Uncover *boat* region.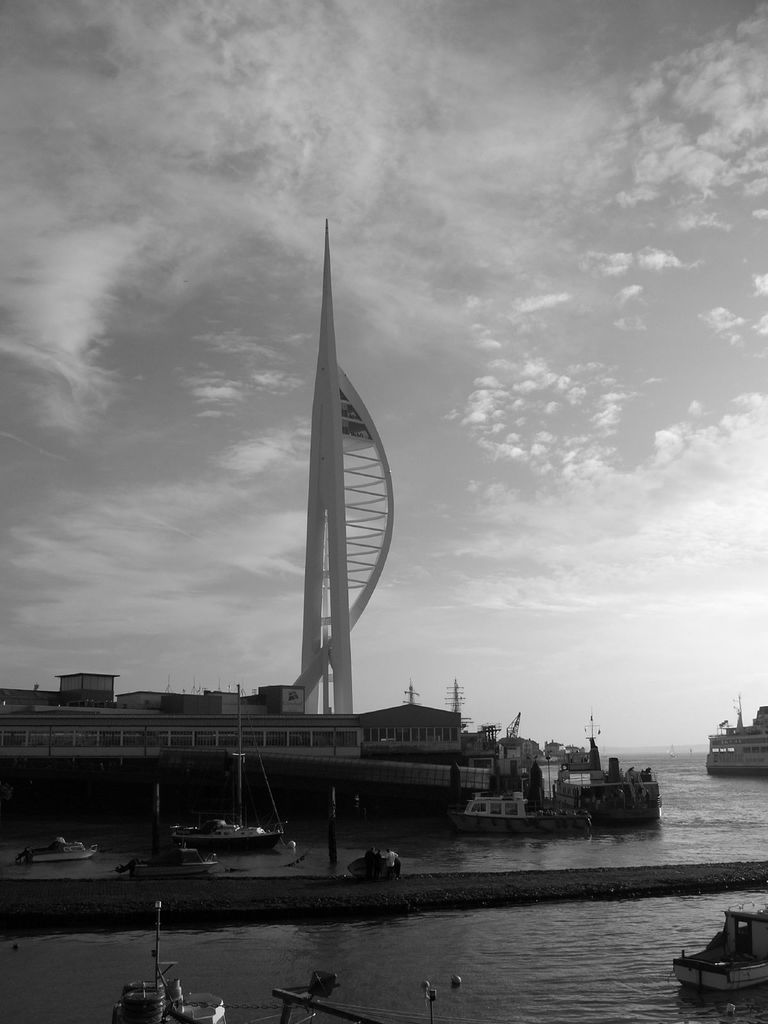
Uncovered: <box>563,748,600,776</box>.
